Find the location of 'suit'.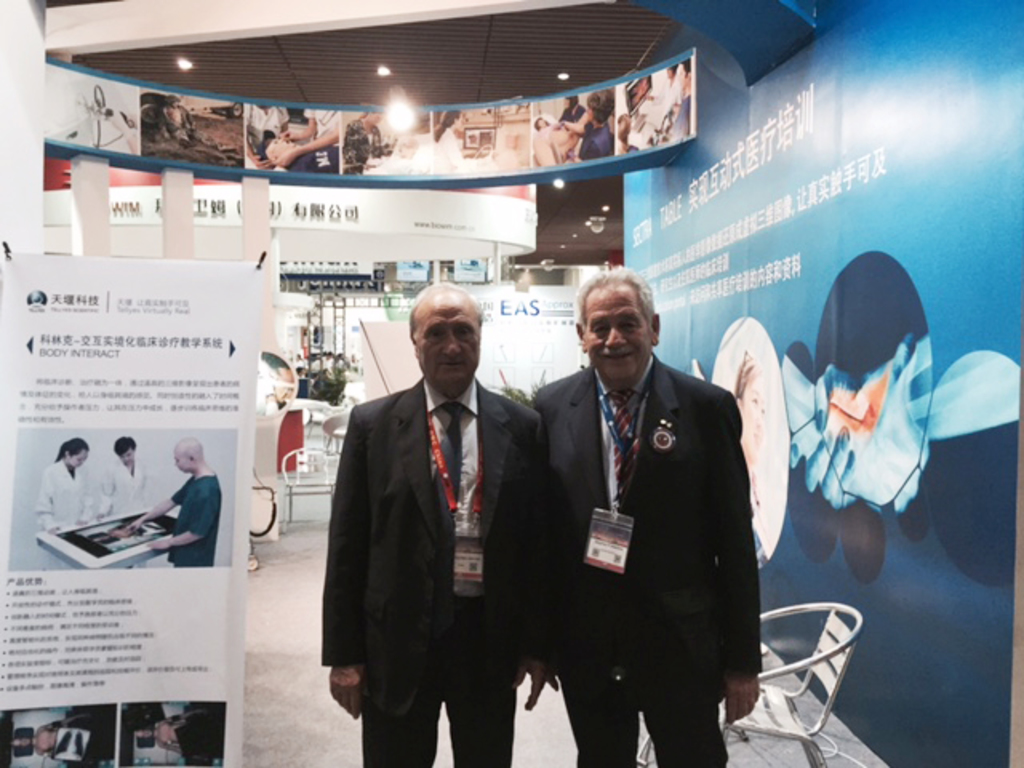
Location: (x1=322, y1=278, x2=534, y2=754).
